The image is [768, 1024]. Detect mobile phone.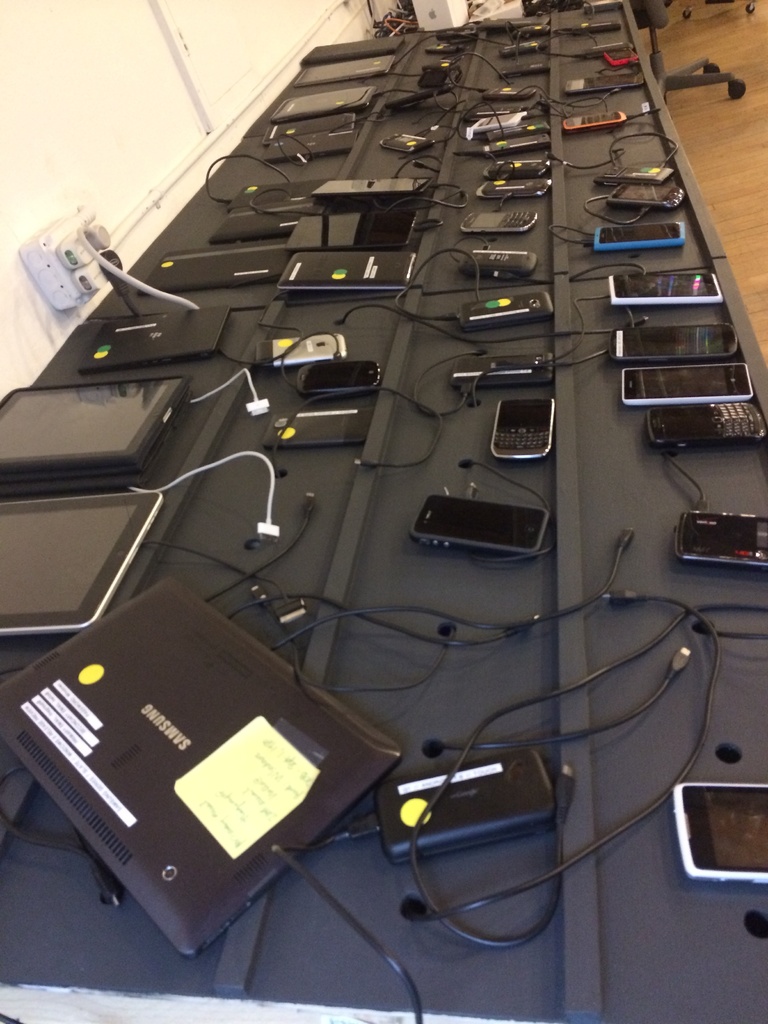
Detection: 501 61 552 78.
